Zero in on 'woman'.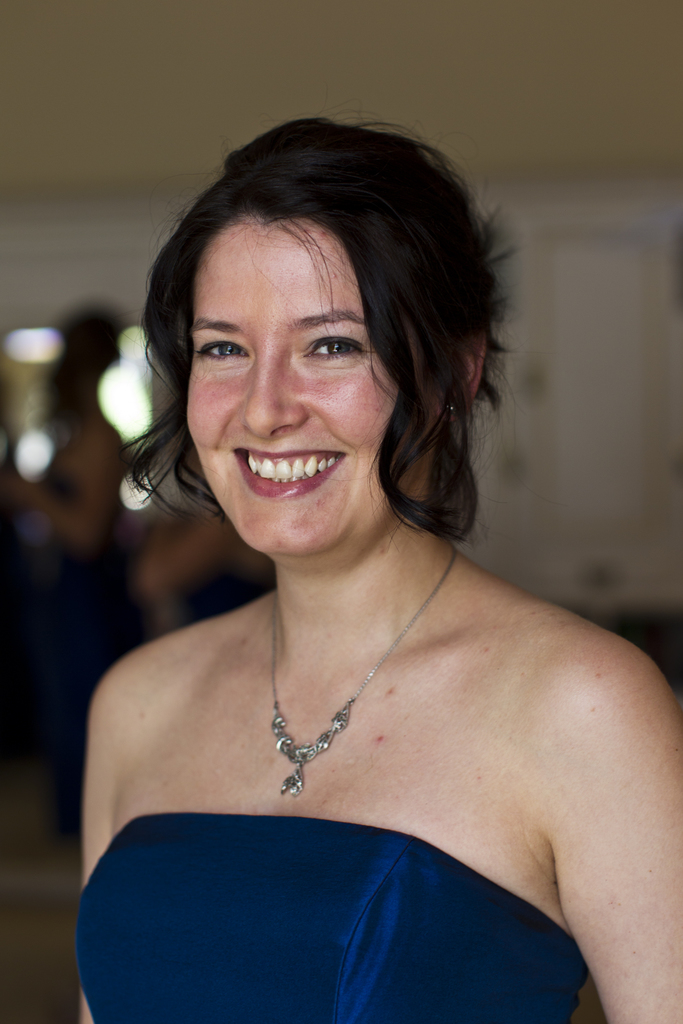
Zeroed in: pyautogui.locateOnScreen(46, 116, 676, 1016).
